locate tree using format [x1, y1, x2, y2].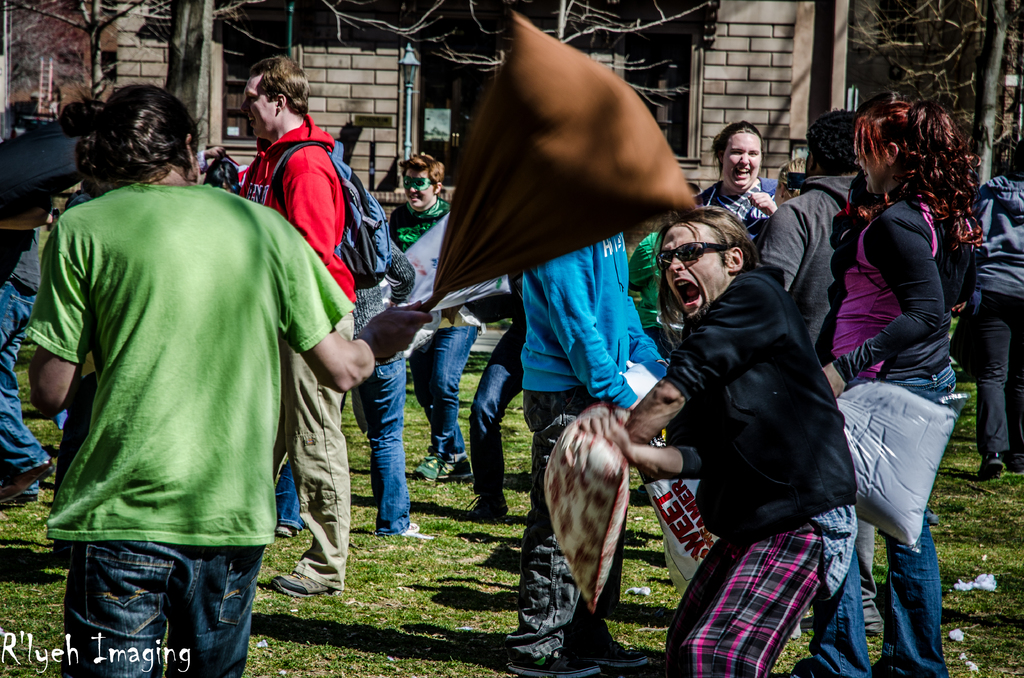
[826, 0, 1023, 207].
